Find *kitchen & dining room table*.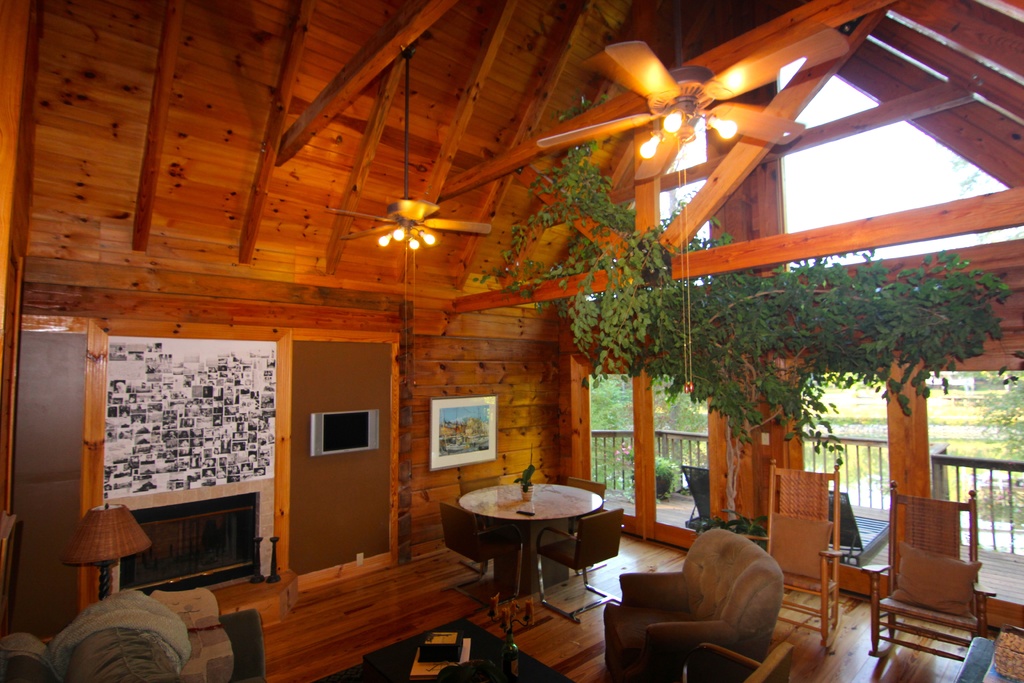
x1=442, y1=482, x2=623, y2=609.
